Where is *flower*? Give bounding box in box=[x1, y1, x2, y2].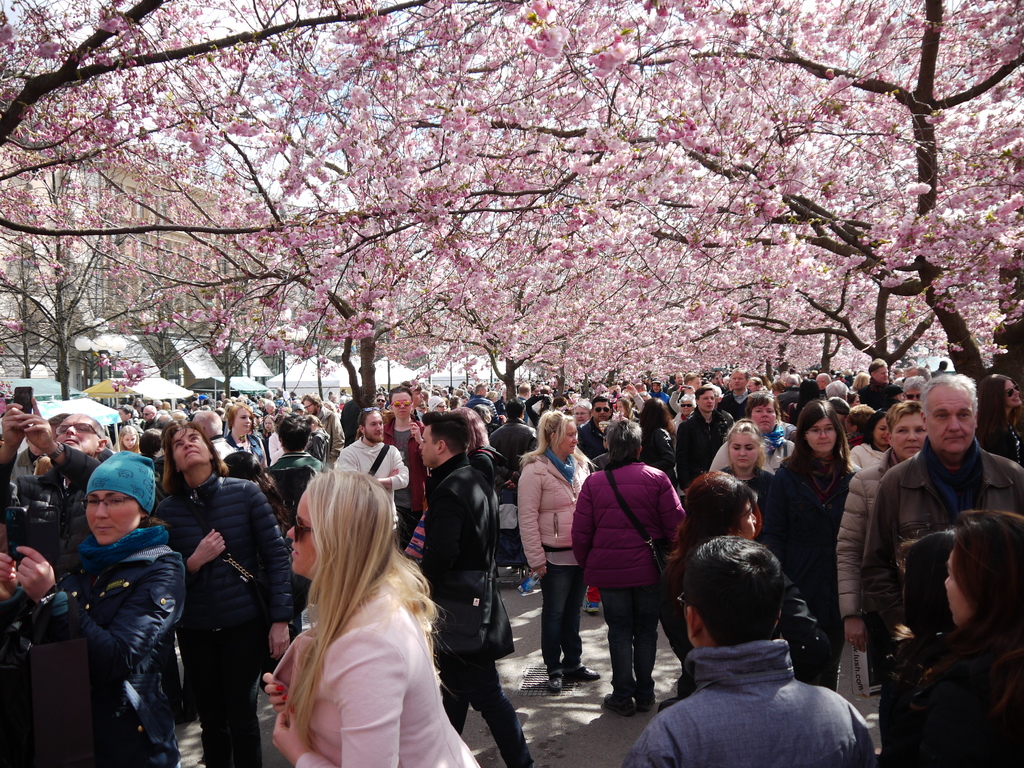
box=[904, 183, 929, 193].
